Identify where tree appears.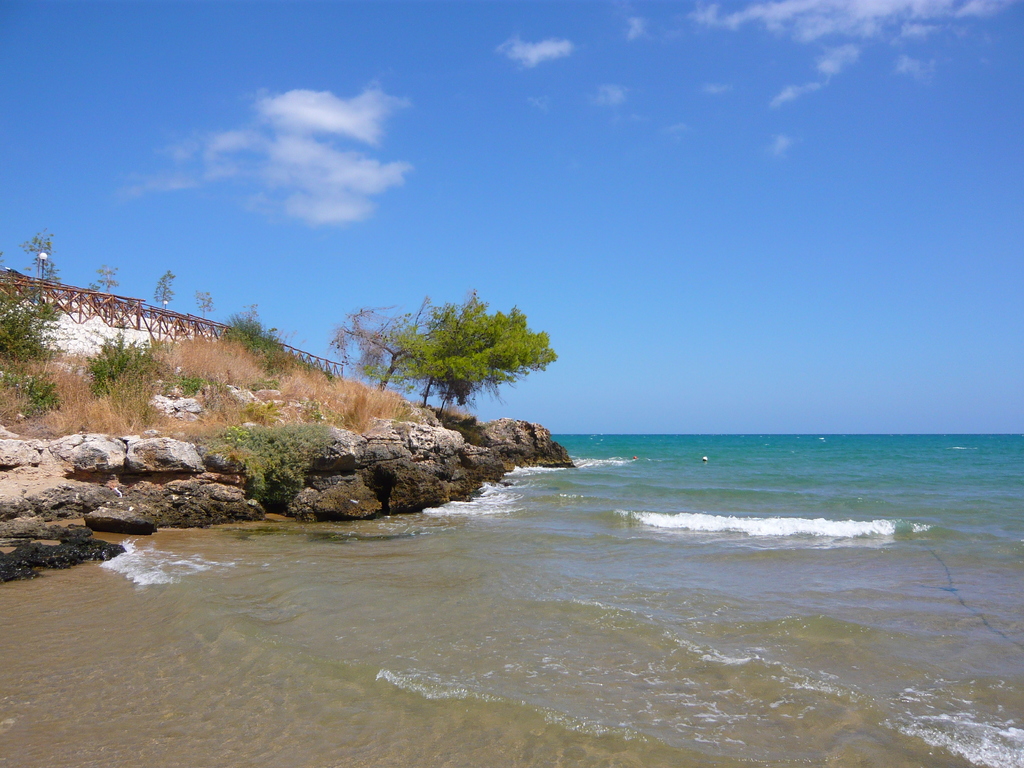
Appears at {"left": 198, "top": 291, "right": 216, "bottom": 322}.
